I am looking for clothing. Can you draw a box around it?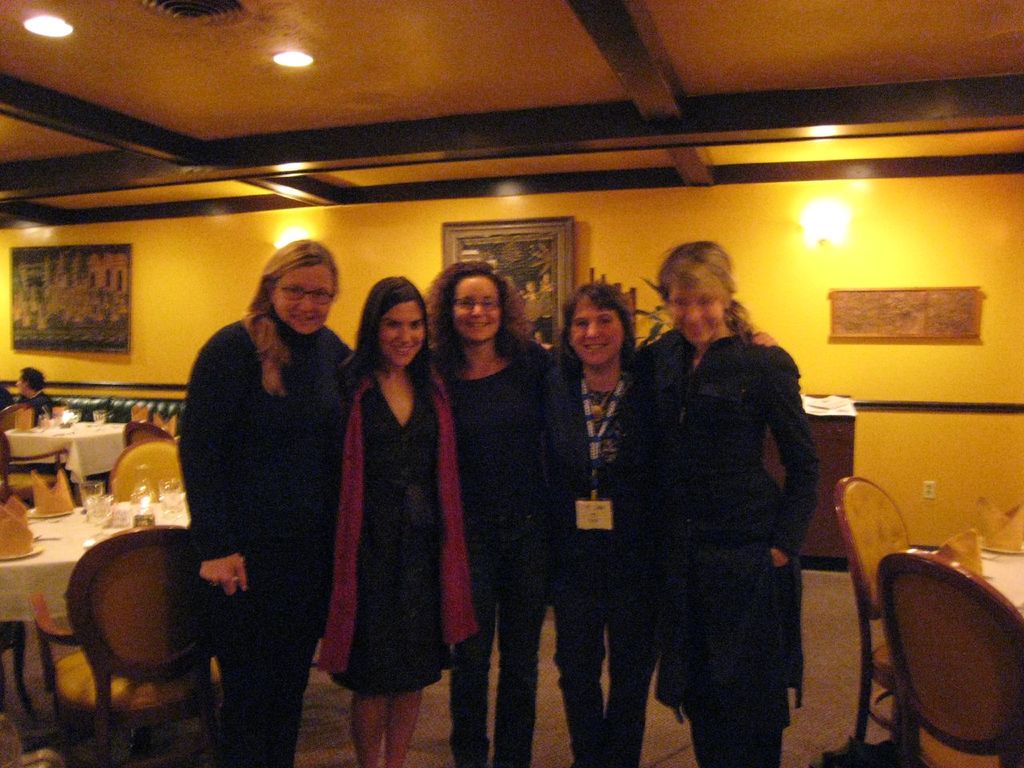
Sure, the bounding box is box=[642, 322, 816, 767].
